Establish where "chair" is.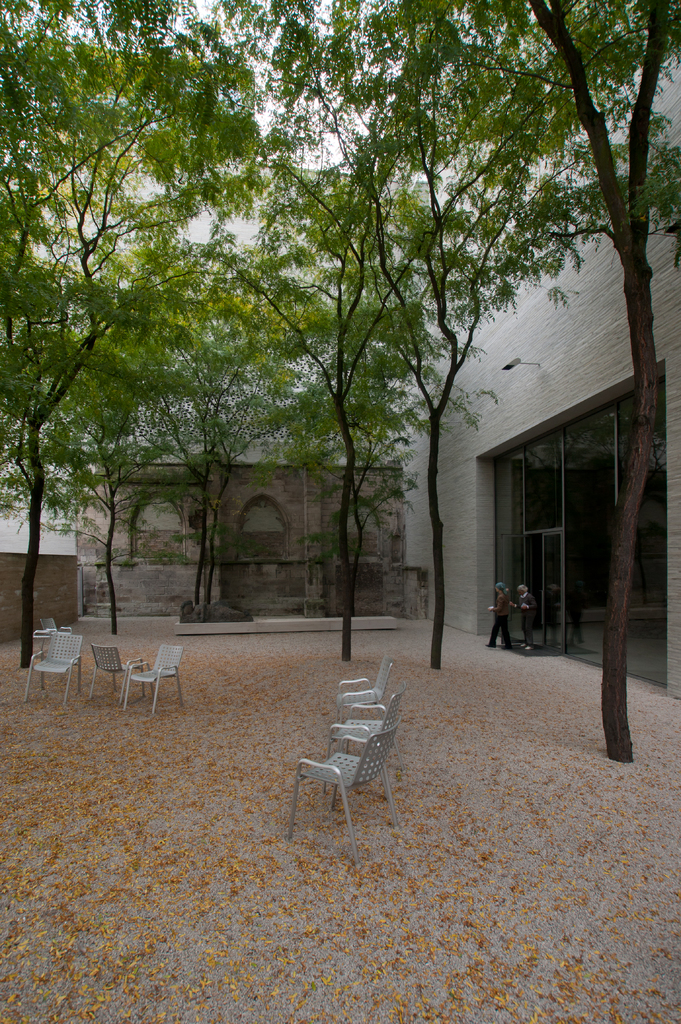
Established at select_region(31, 620, 56, 655).
